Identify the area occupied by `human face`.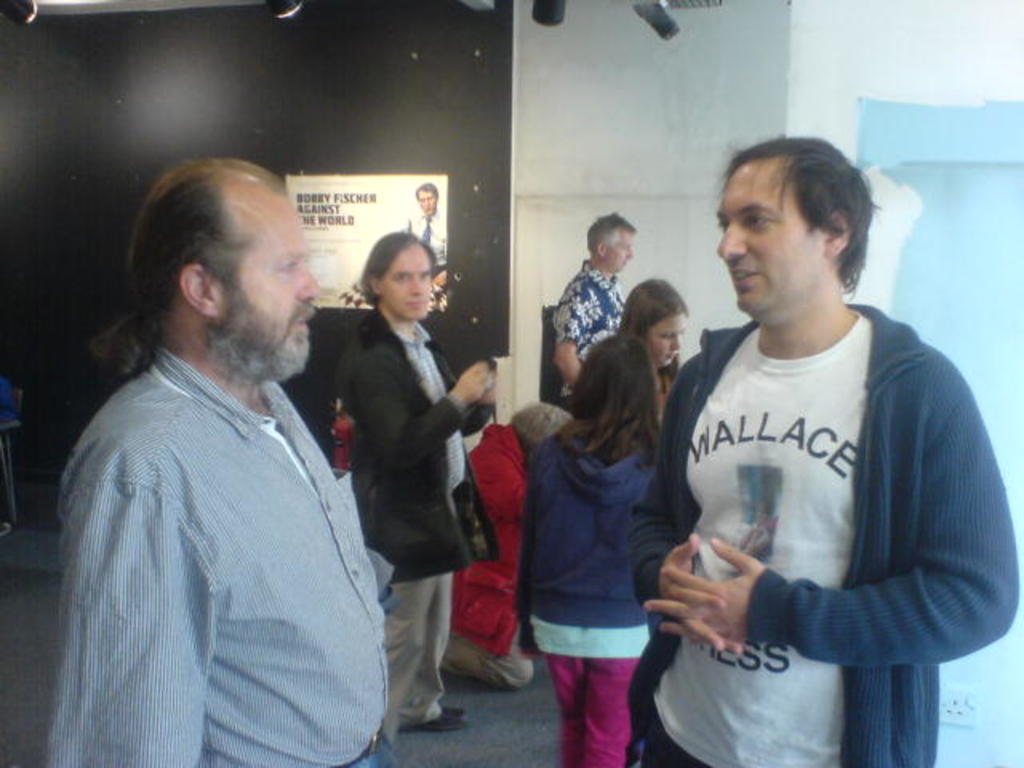
Area: bbox(638, 310, 686, 368).
